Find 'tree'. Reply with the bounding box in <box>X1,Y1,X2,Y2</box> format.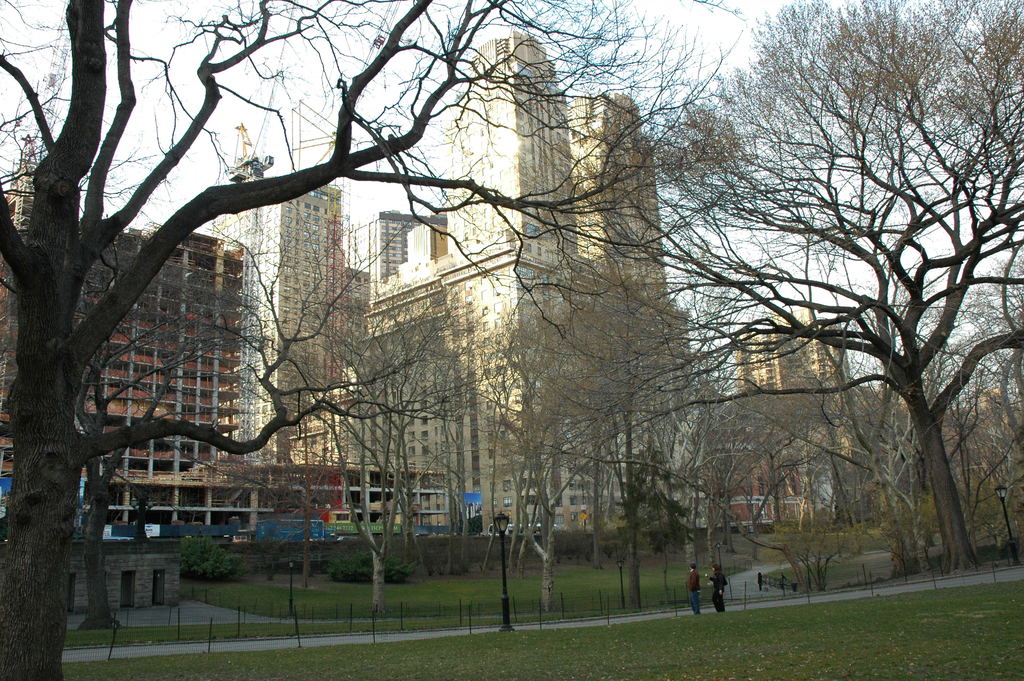
<box>58,275,257,630</box>.
